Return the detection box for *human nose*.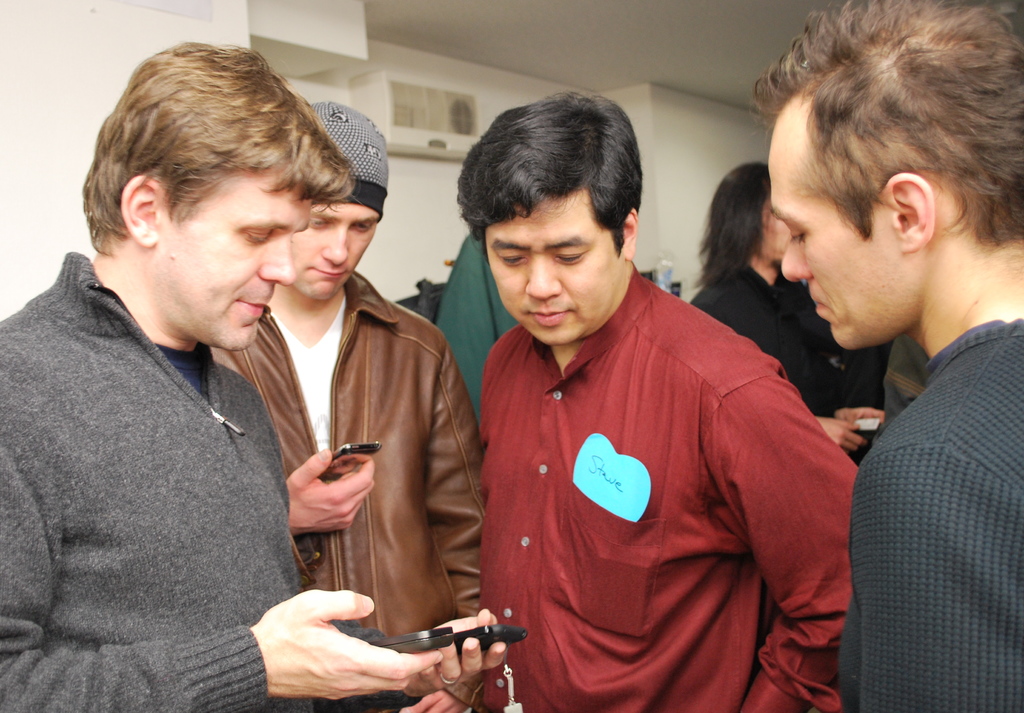
left=521, top=256, right=559, bottom=300.
